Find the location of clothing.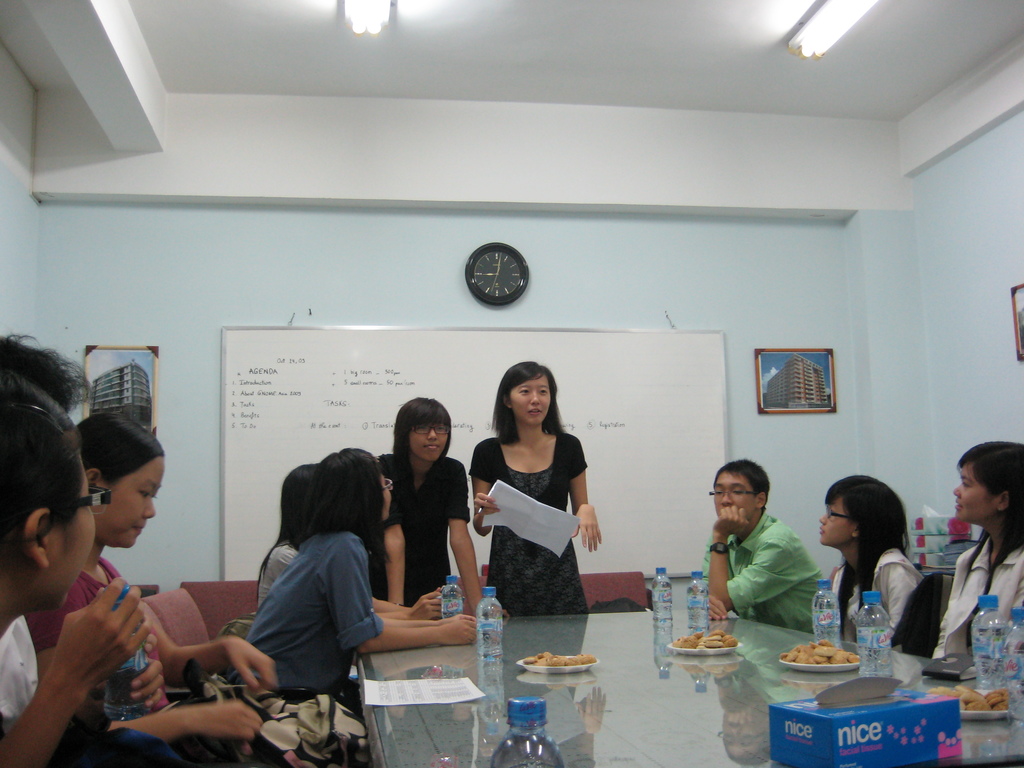
Location: bbox=(76, 549, 261, 764).
